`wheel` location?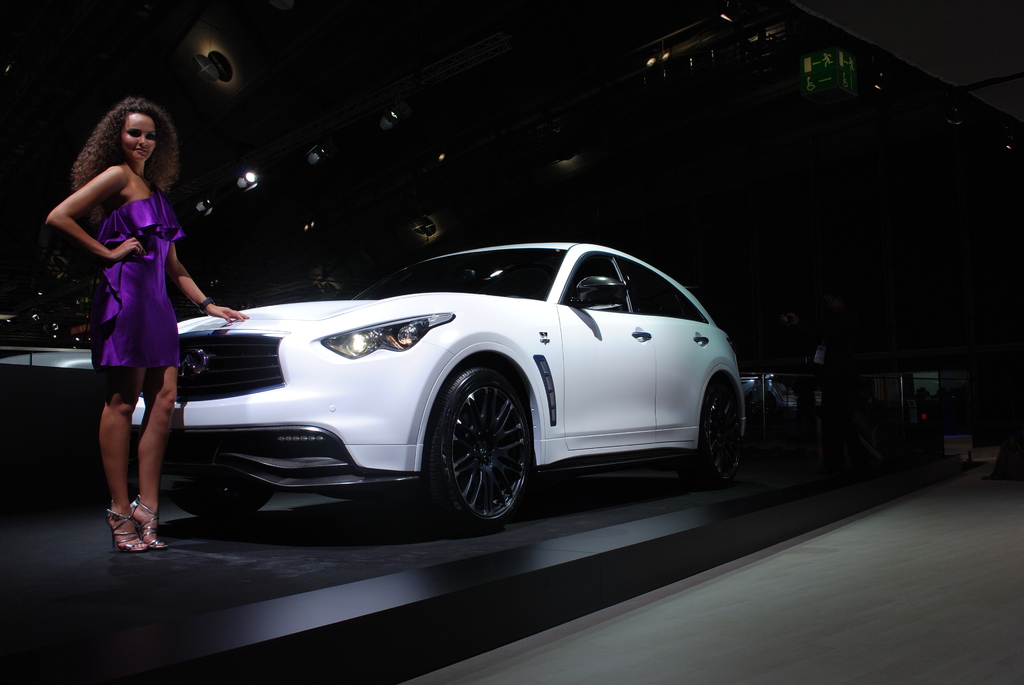
419:366:539:526
